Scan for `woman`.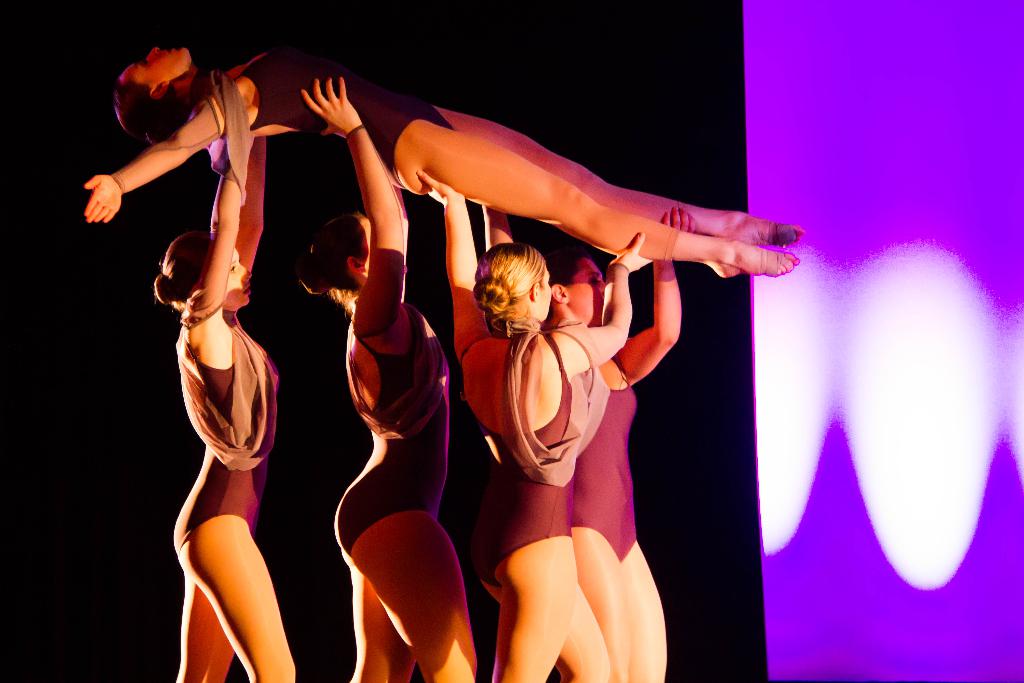
Scan result: (x1=84, y1=35, x2=811, y2=283).
